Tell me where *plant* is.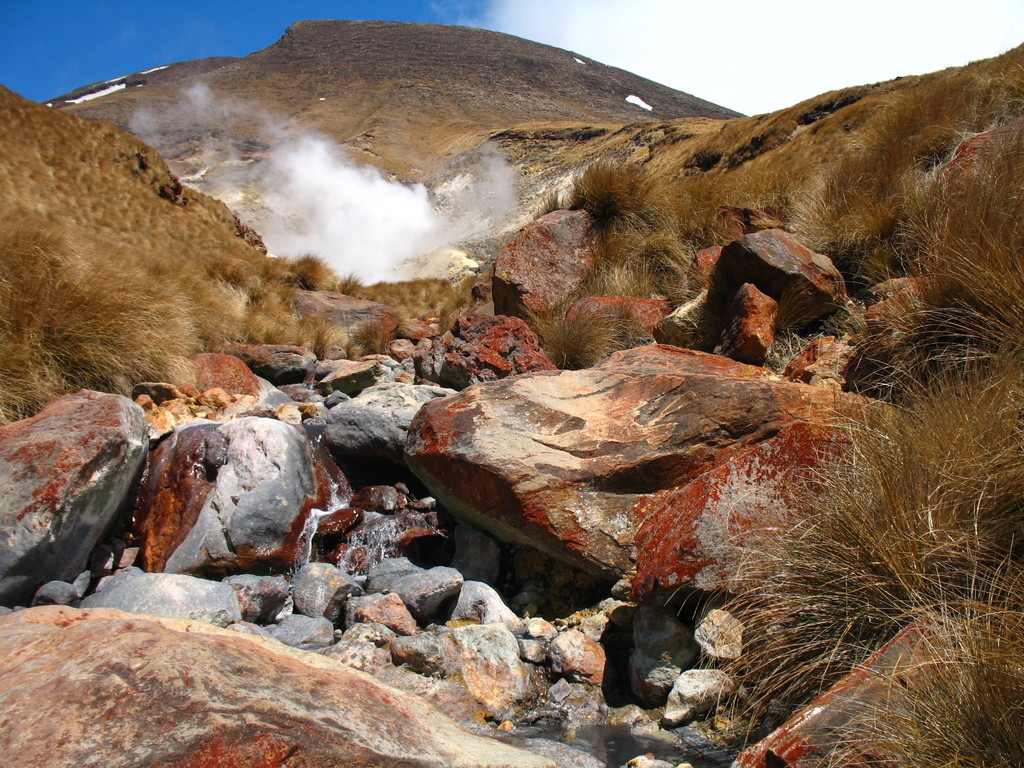
*plant* is at locate(347, 320, 385, 353).
